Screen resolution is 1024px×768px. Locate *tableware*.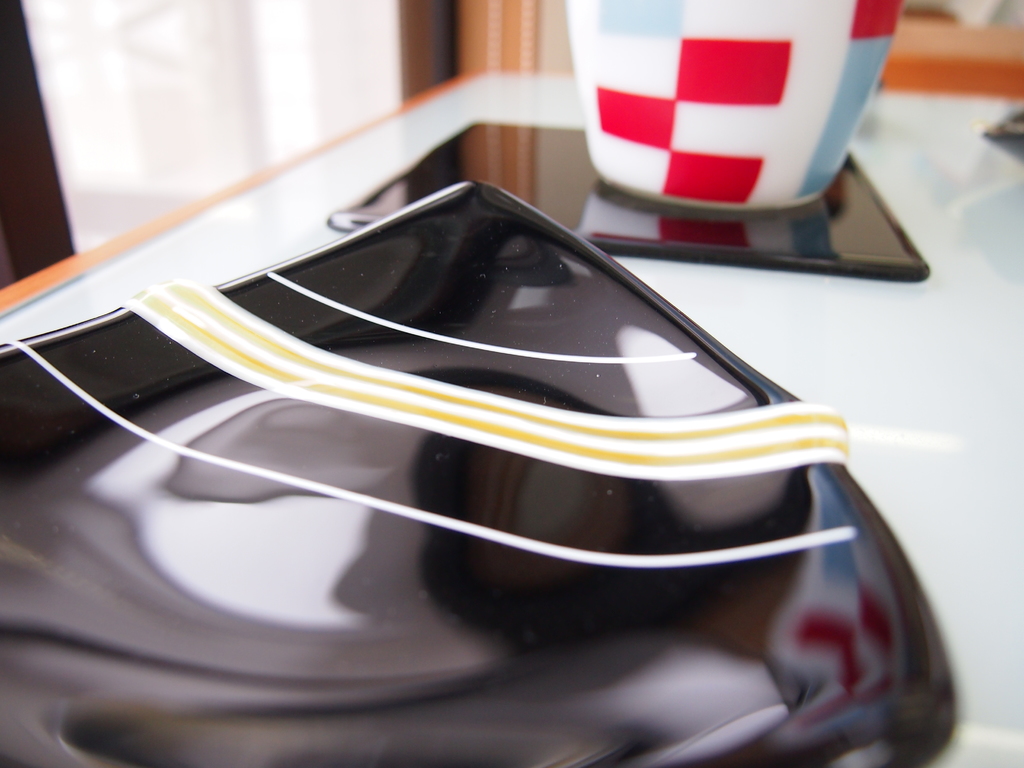
0, 180, 956, 767.
